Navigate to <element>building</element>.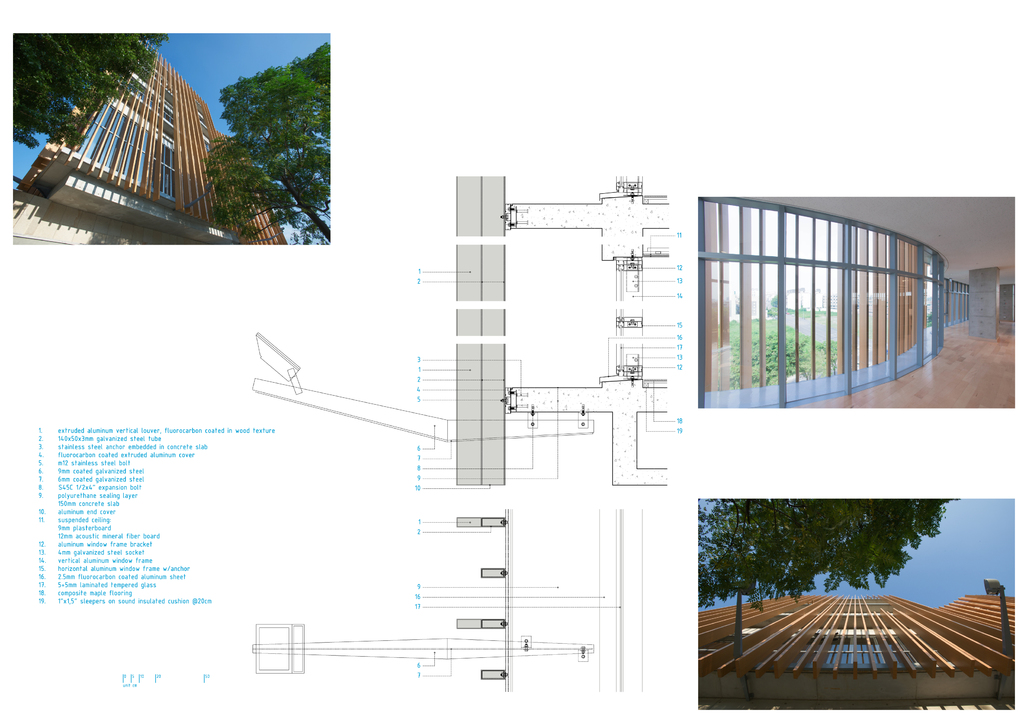
Navigation target: region(702, 593, 1020, 716).
